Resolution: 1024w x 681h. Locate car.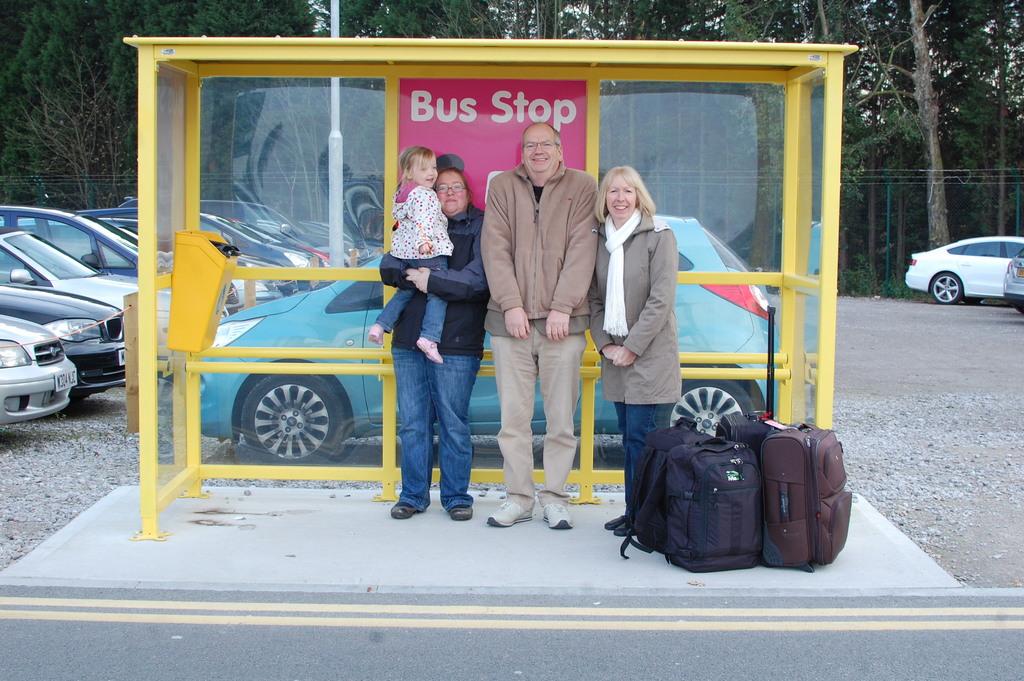
detection(200, 213, 780, 464).
